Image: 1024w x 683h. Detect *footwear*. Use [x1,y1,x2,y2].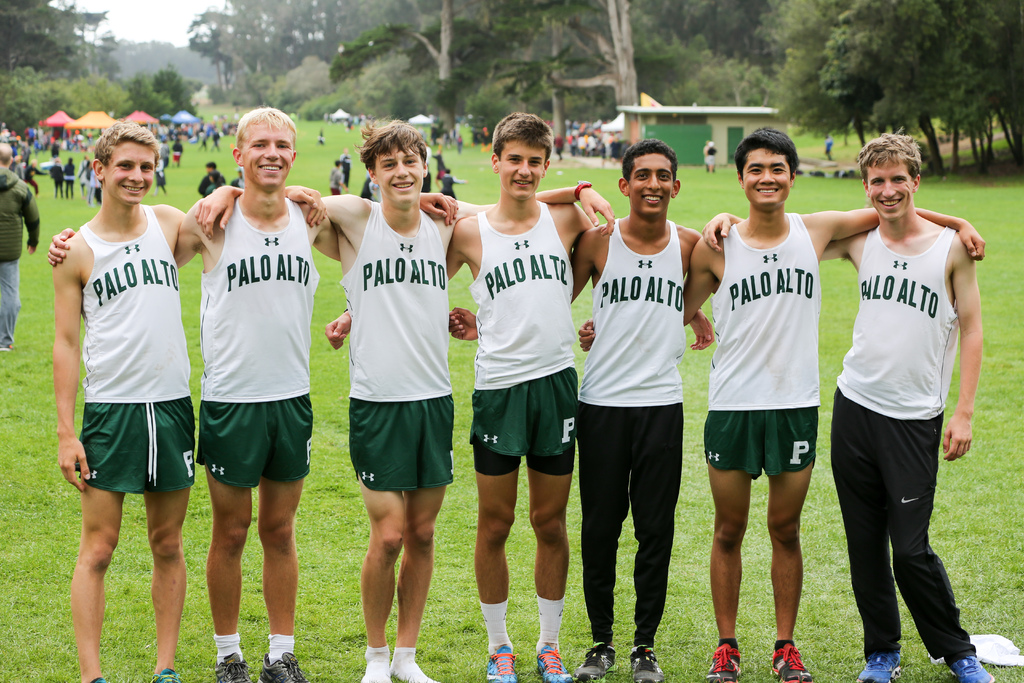
[862,650,908,681].
